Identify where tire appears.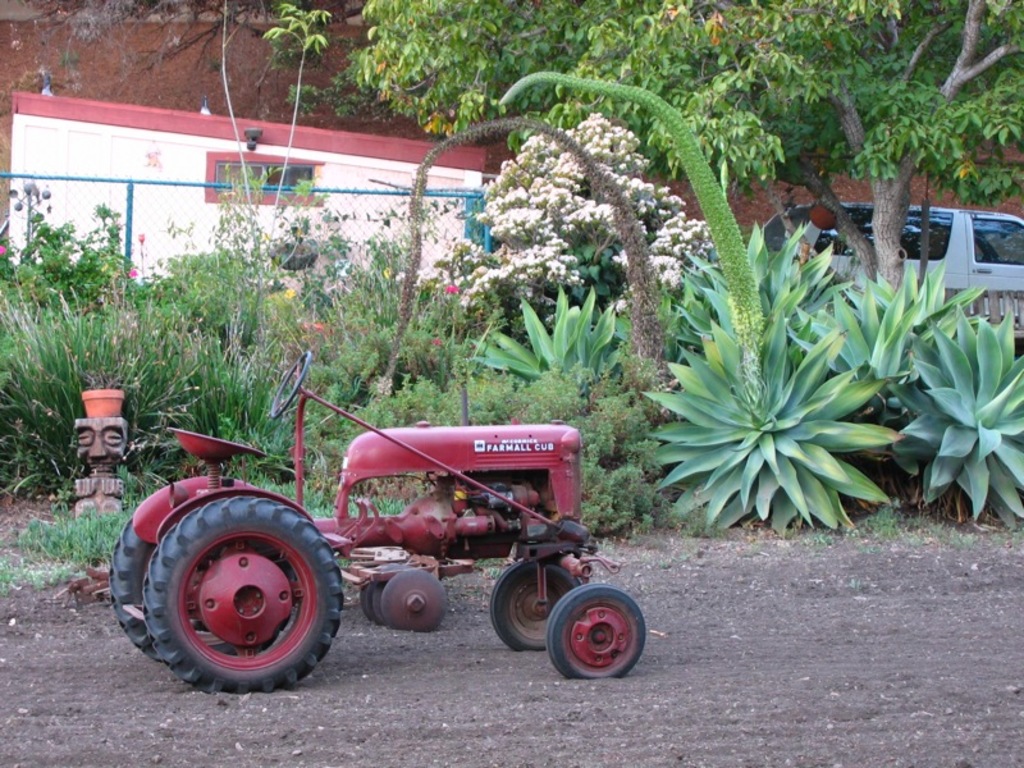
Appears at (548,582,646,678).
